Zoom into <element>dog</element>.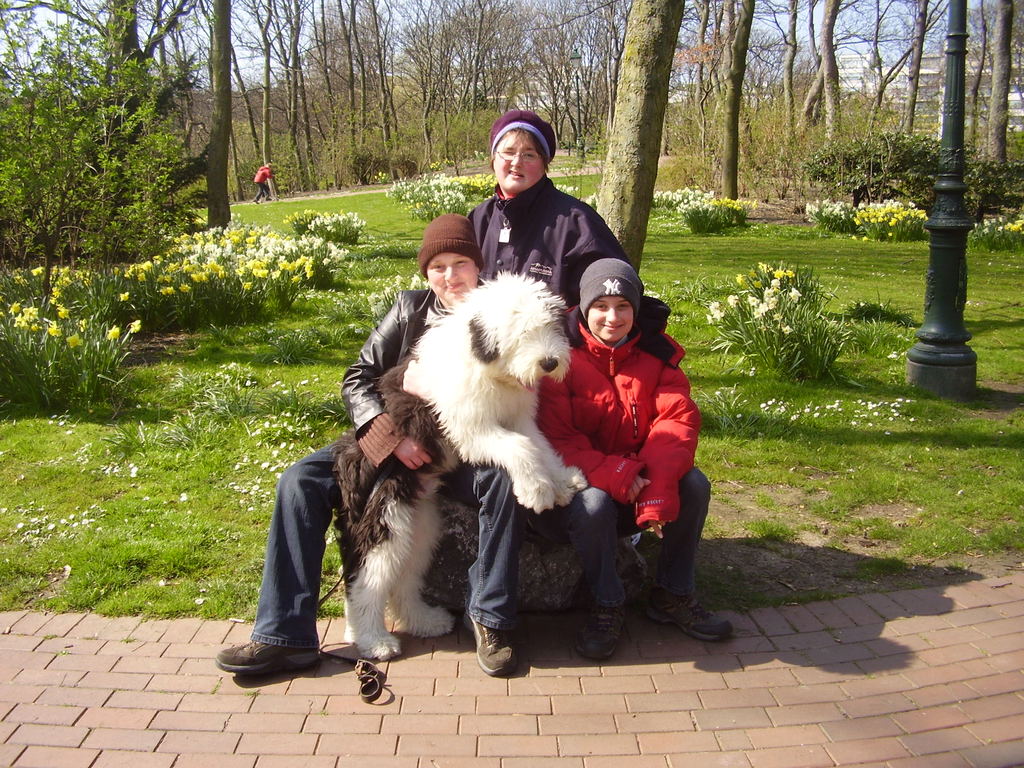
Zoom target: {"left": 338, "top": 270, "right": 589, "bottom": 662}.
